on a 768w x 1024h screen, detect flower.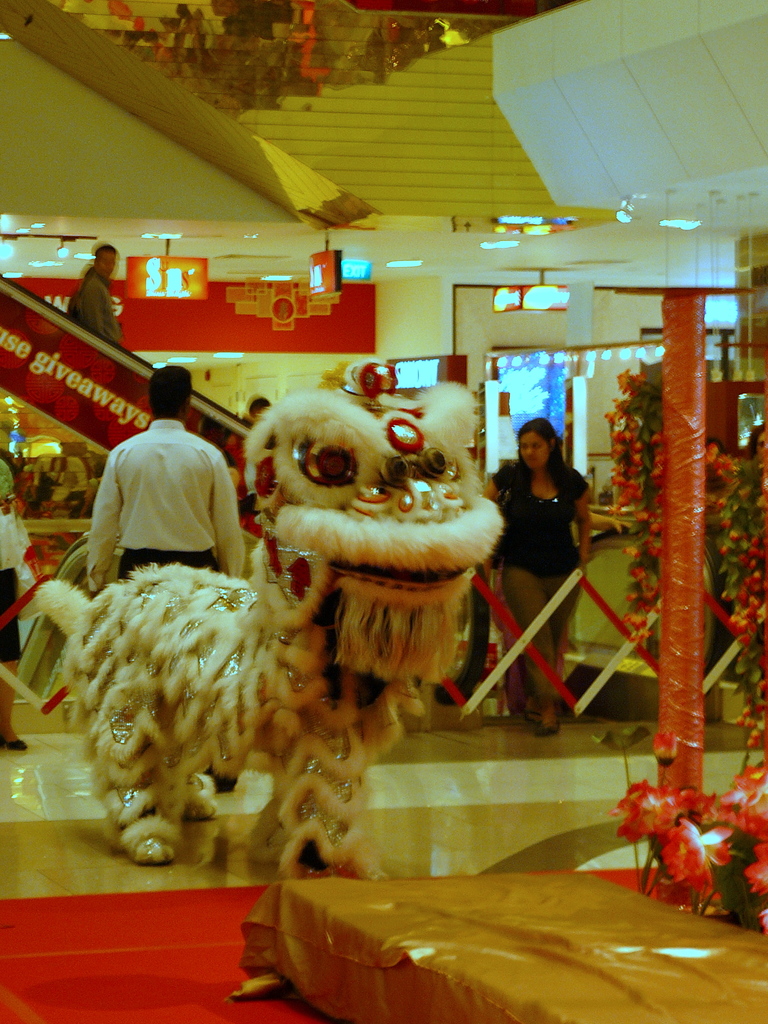
(682, 789, 713, 819).
